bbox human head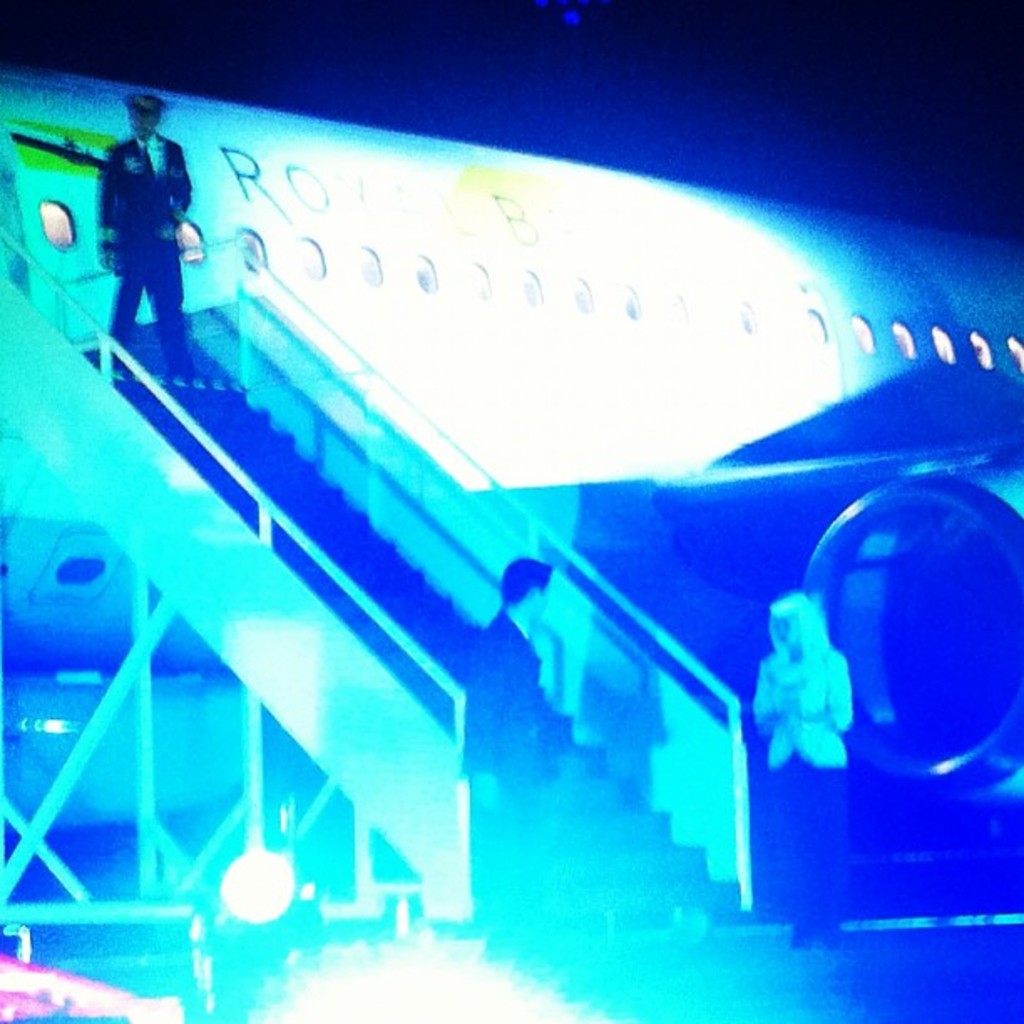
BBox(768, 599, 830, 656)
